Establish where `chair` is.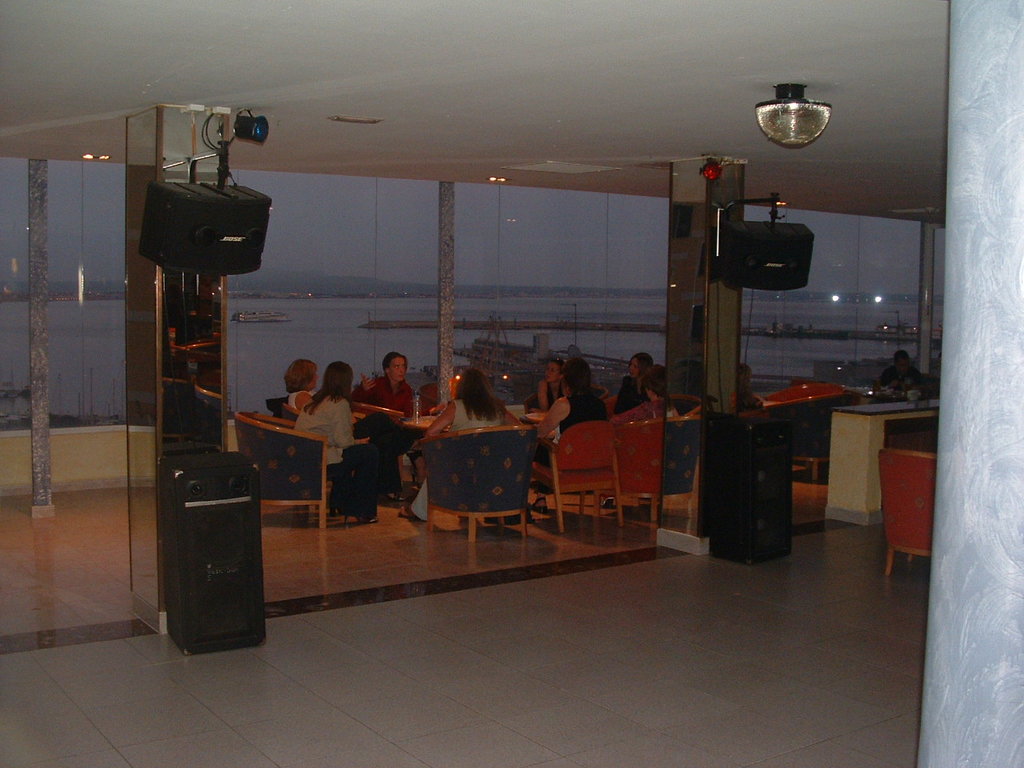
Established at region(882, 449, 935, 579).
